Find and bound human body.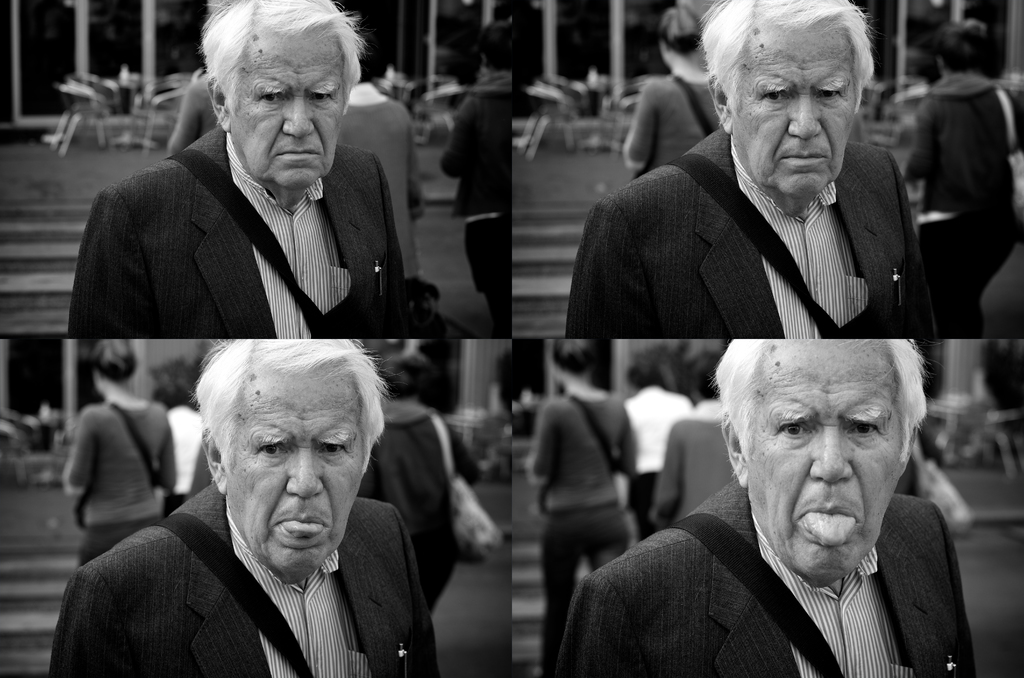
Bound: (x1=547, y1=339, x2=982, y2=677).
